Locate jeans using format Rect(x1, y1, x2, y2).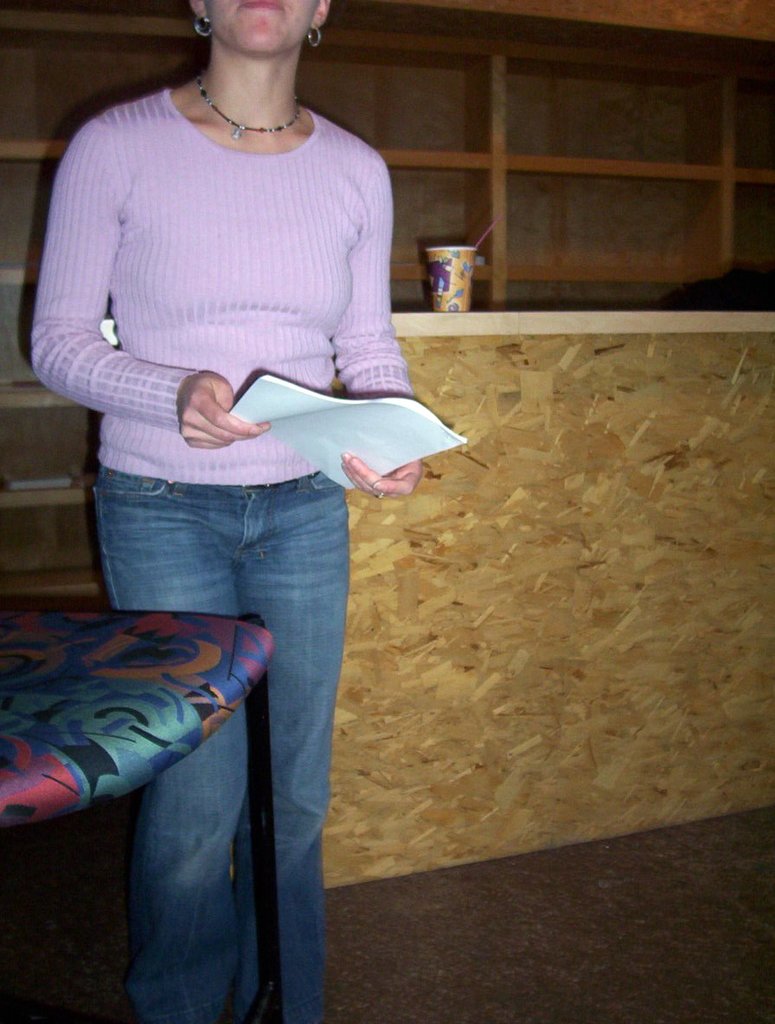
Rect(91, 476, 357, 1023).
